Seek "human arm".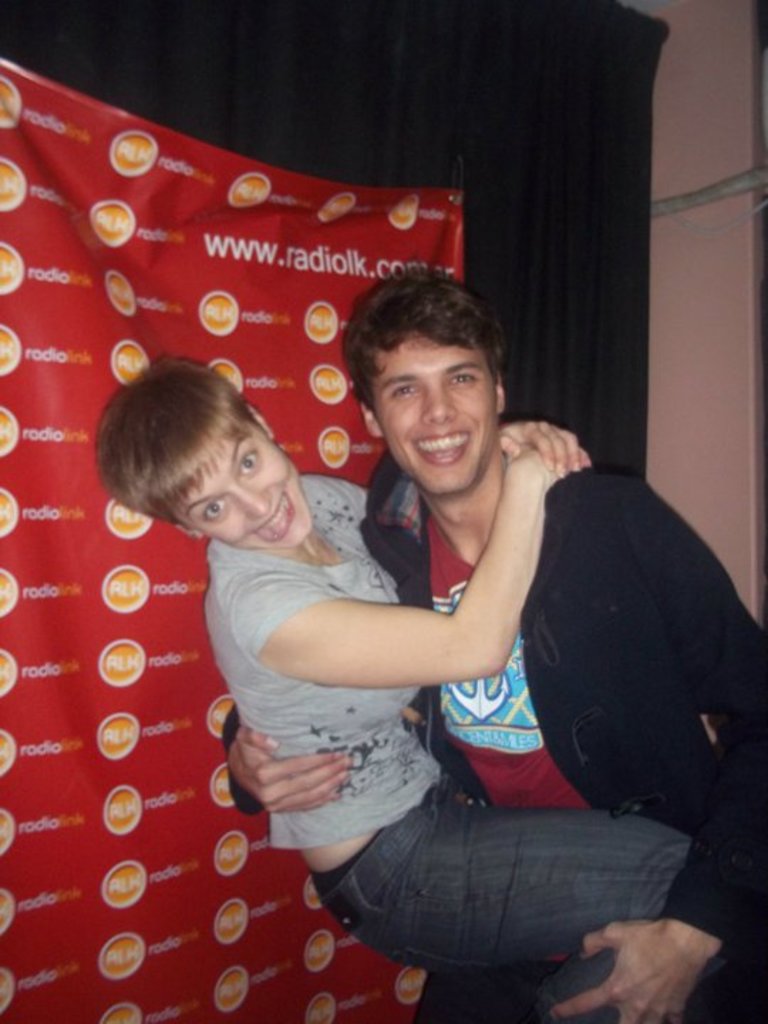
rect(538, 465, 767, 1023).
